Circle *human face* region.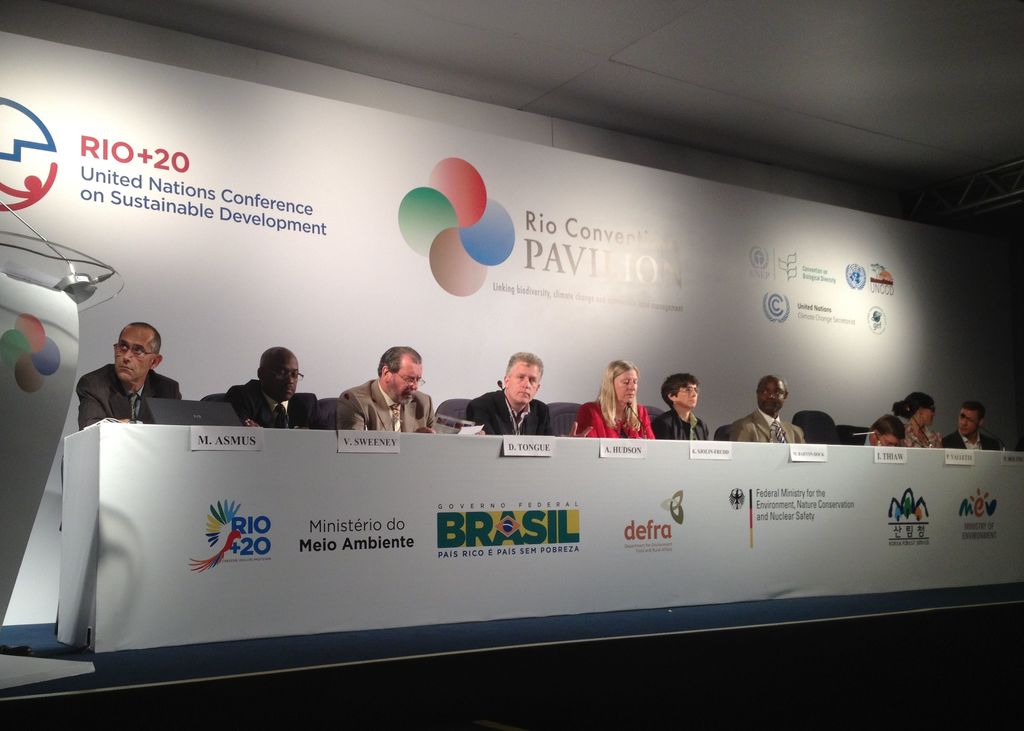
Region: {"left": 614, "top": 368, "right": 641, "bottom": 397}.
